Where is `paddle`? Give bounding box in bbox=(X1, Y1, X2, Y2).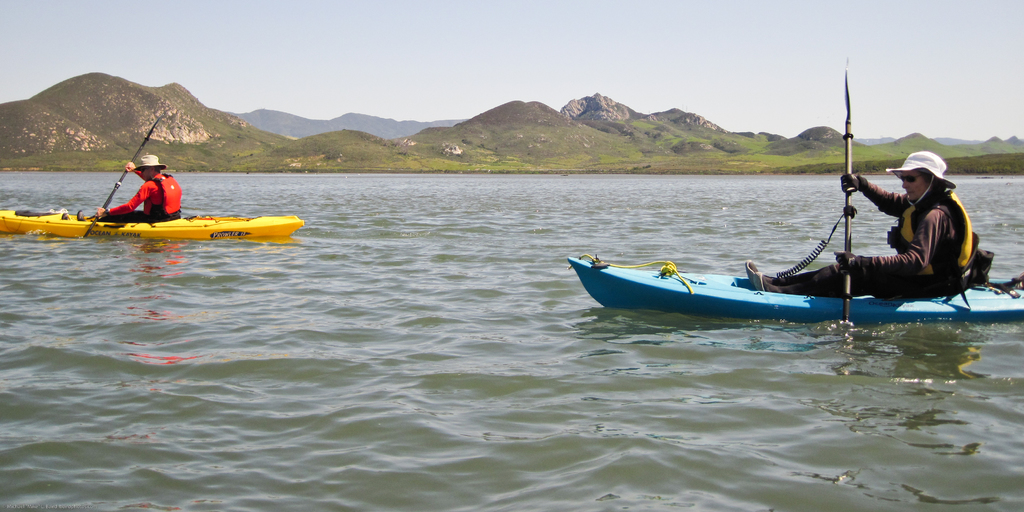
bbox=(843, 60, 852, 326).
